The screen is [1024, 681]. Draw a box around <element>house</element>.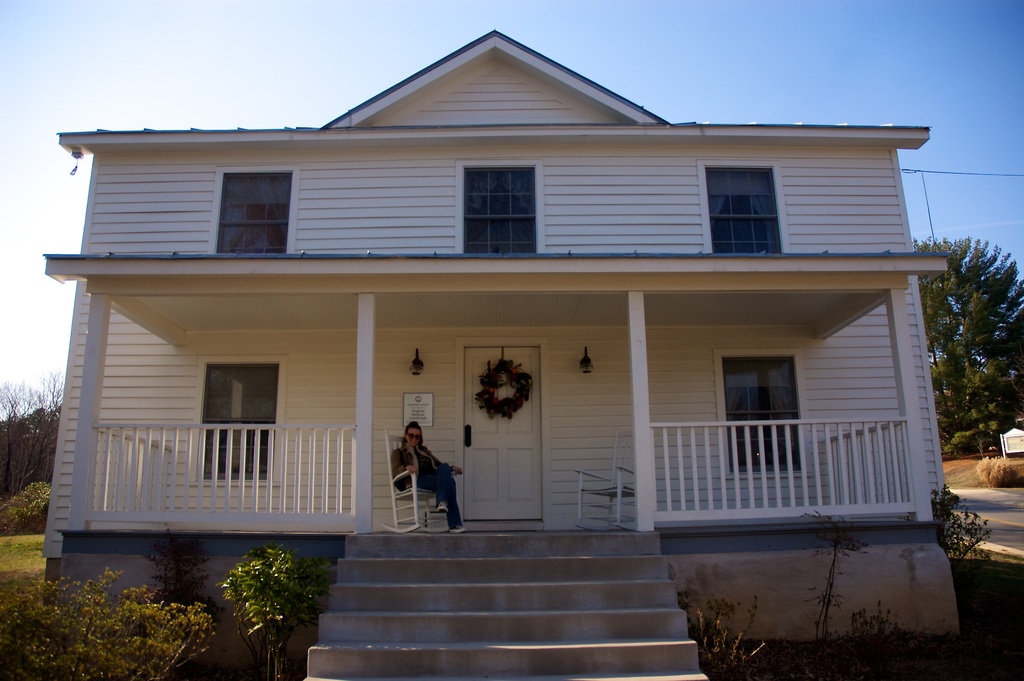
detection(53, 30, 970, 680).
